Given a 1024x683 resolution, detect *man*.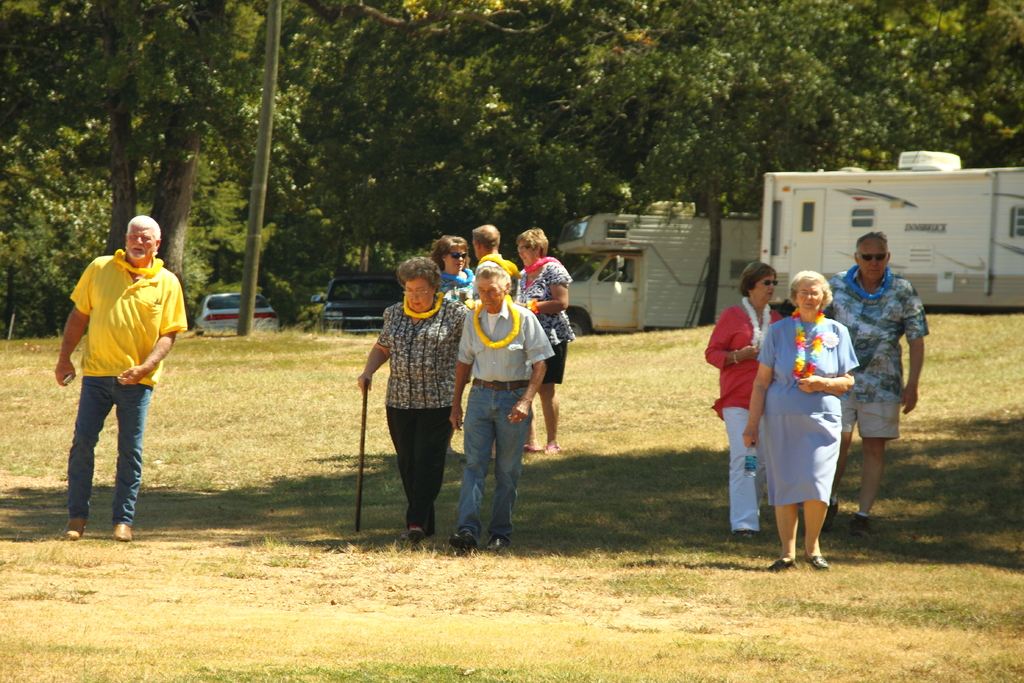
bbox(824, 233, 932, 521).
